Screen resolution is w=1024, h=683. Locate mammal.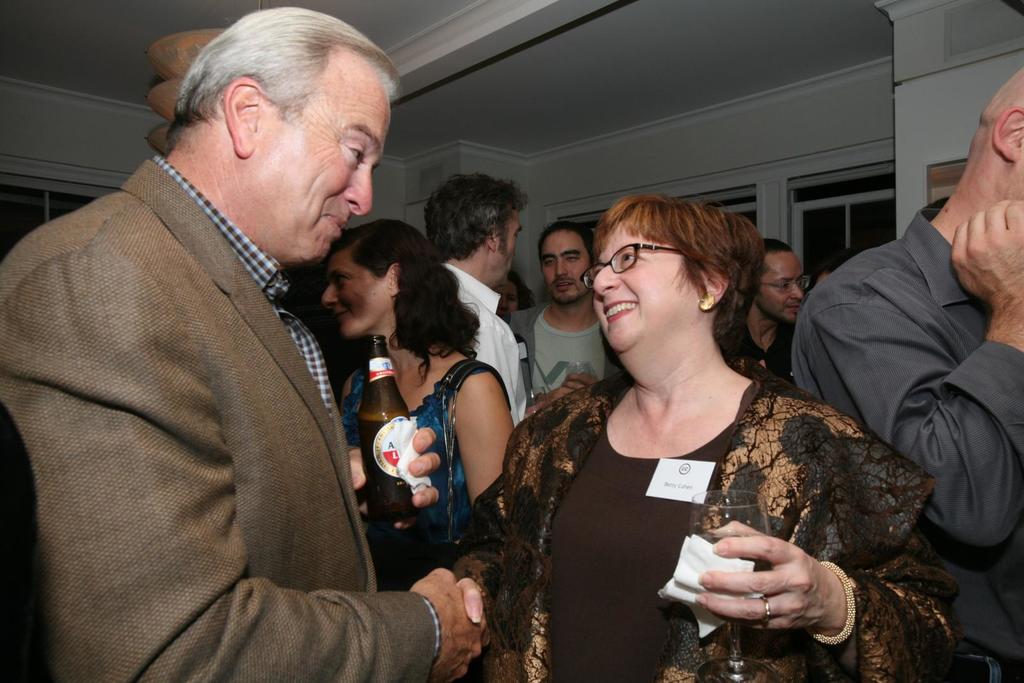
(797, 65, 1023, 682).
